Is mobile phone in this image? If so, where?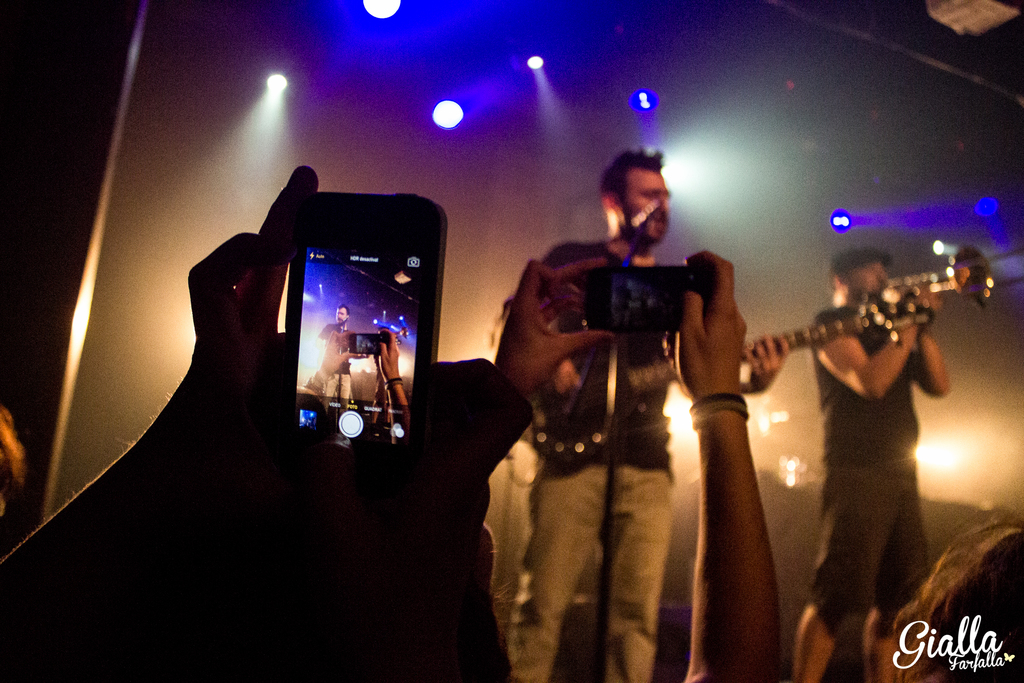
Yes, at {"x1": 581, "y1": 267, "x2": 714, "y2": 332}.
